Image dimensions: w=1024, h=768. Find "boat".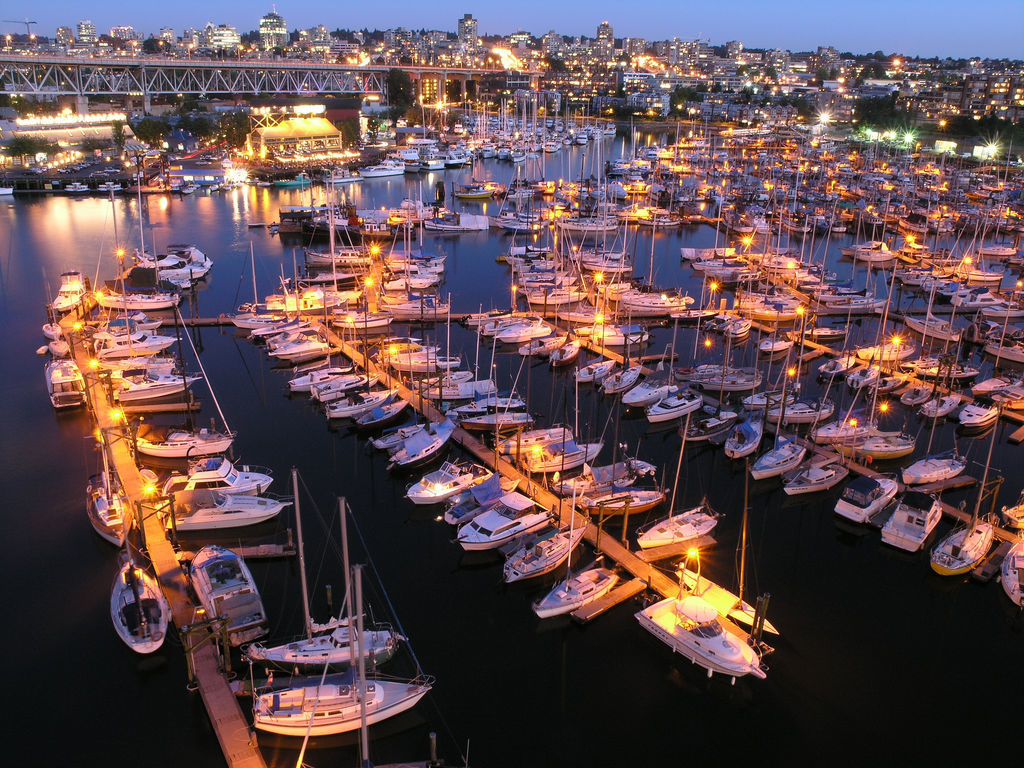
(339,296,388,331).
